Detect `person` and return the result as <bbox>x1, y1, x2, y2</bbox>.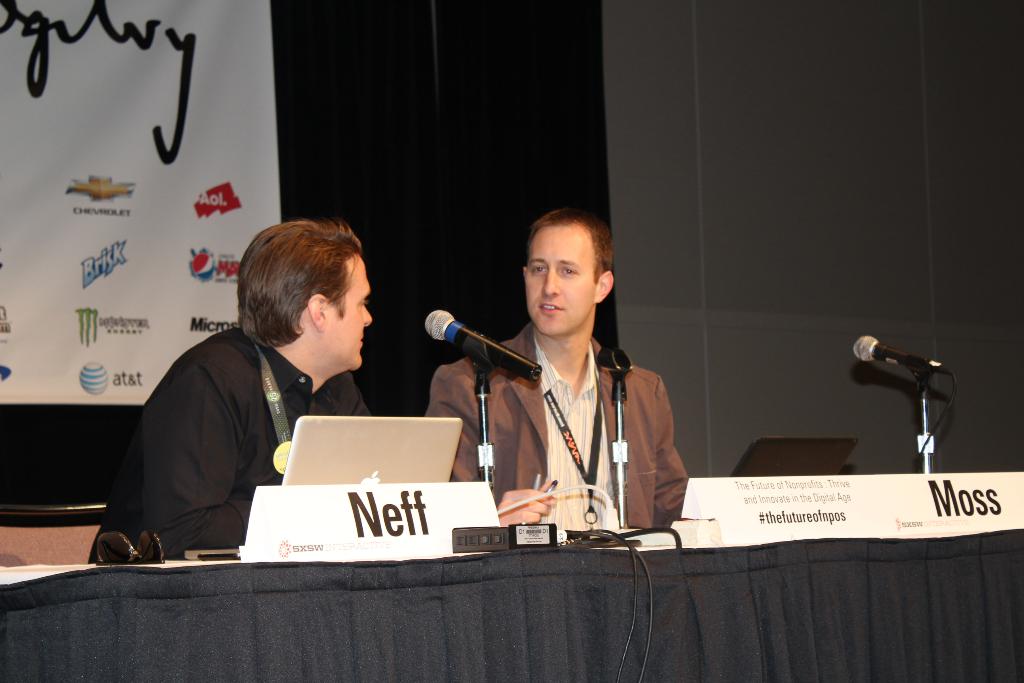
<bbox>92, 218, 386, 560</bbox>.
